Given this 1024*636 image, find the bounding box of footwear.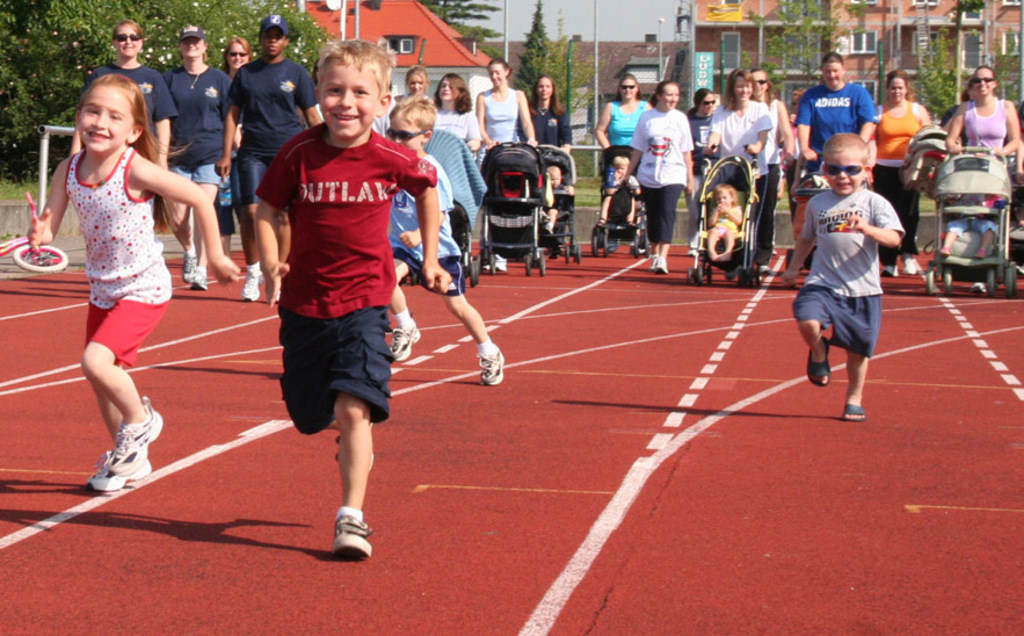
(left=472, top=345, right=502, bottom=381).
